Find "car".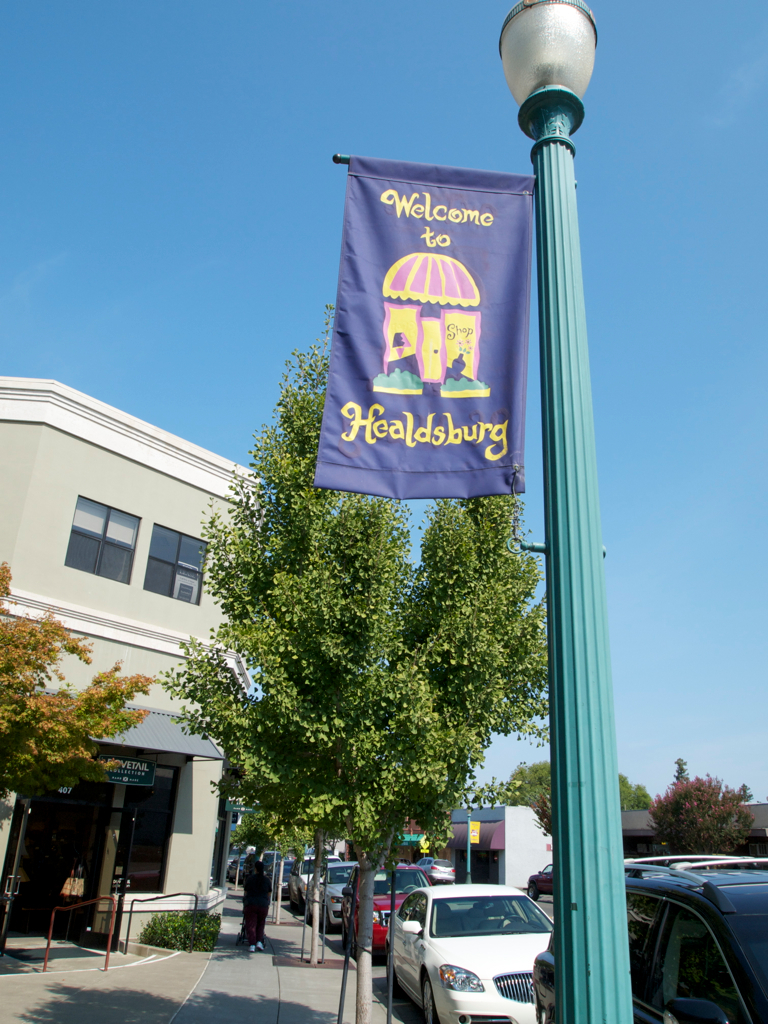
[265, 858, 290, 897].
